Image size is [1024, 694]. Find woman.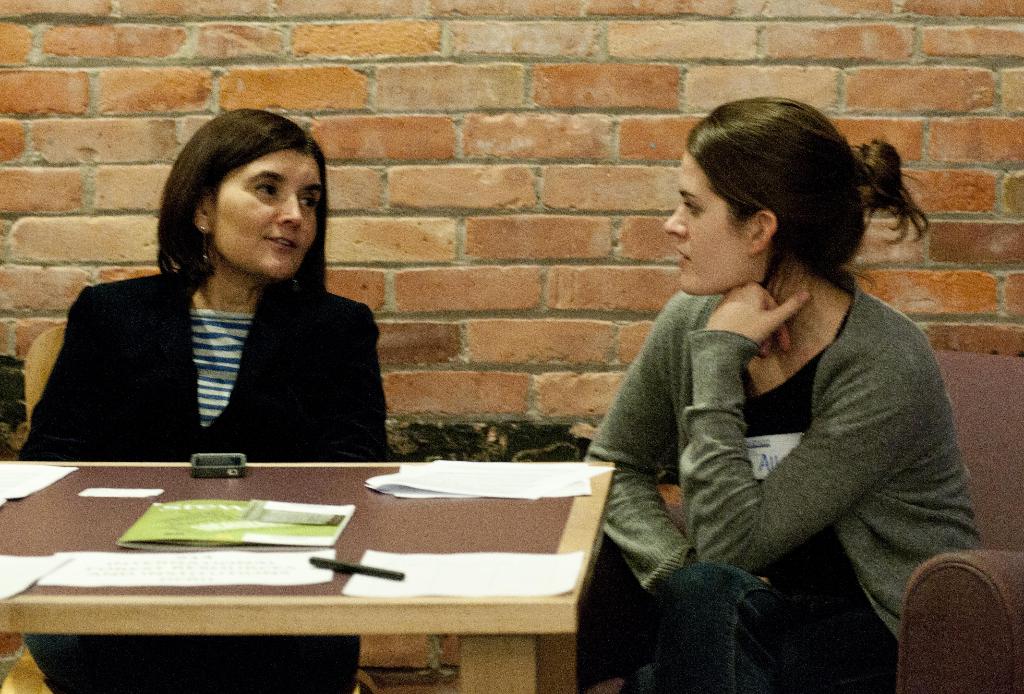
[left=565, top=83, right=972, bottom=684].
